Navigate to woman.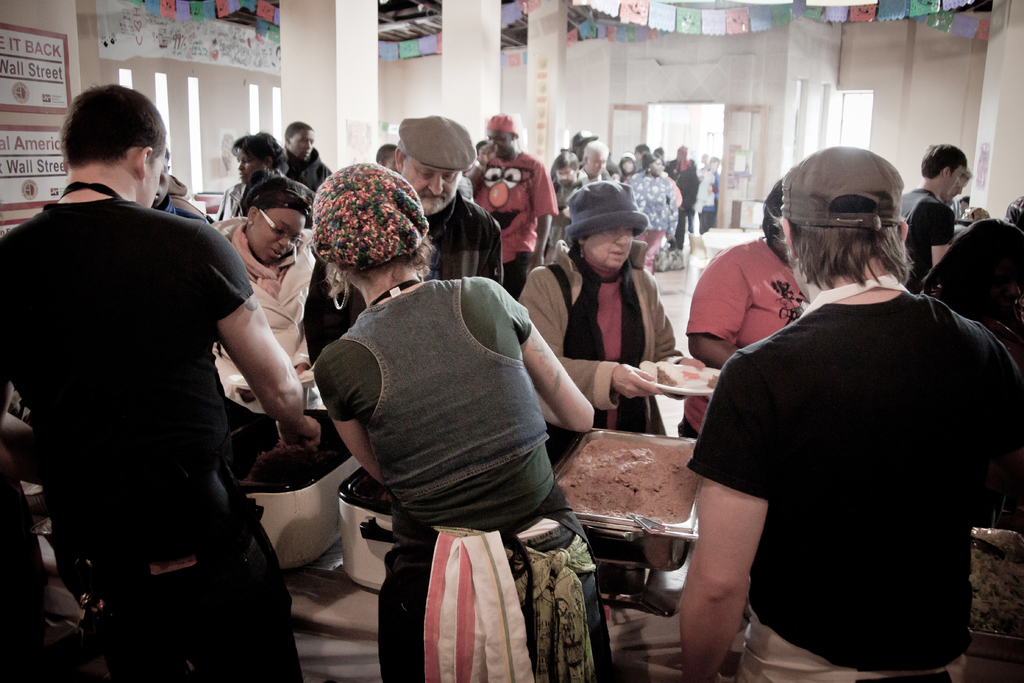
Navigation target: [left=221, top=133, right=314, bottom=208].
